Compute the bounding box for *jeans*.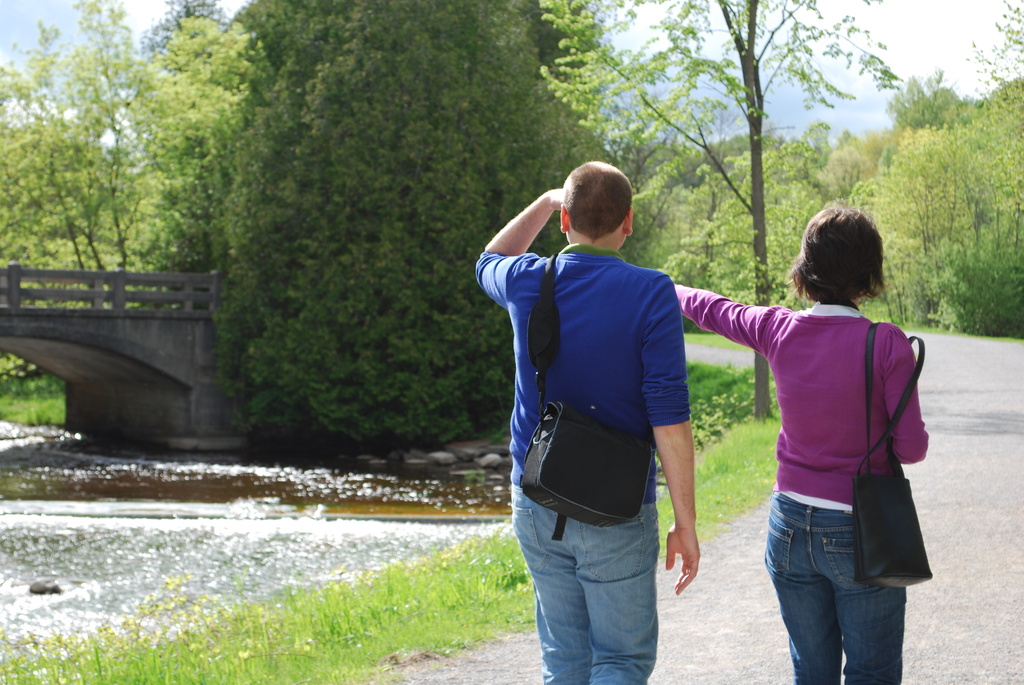
x1=776, y1=503, x2=915, y2=683.
